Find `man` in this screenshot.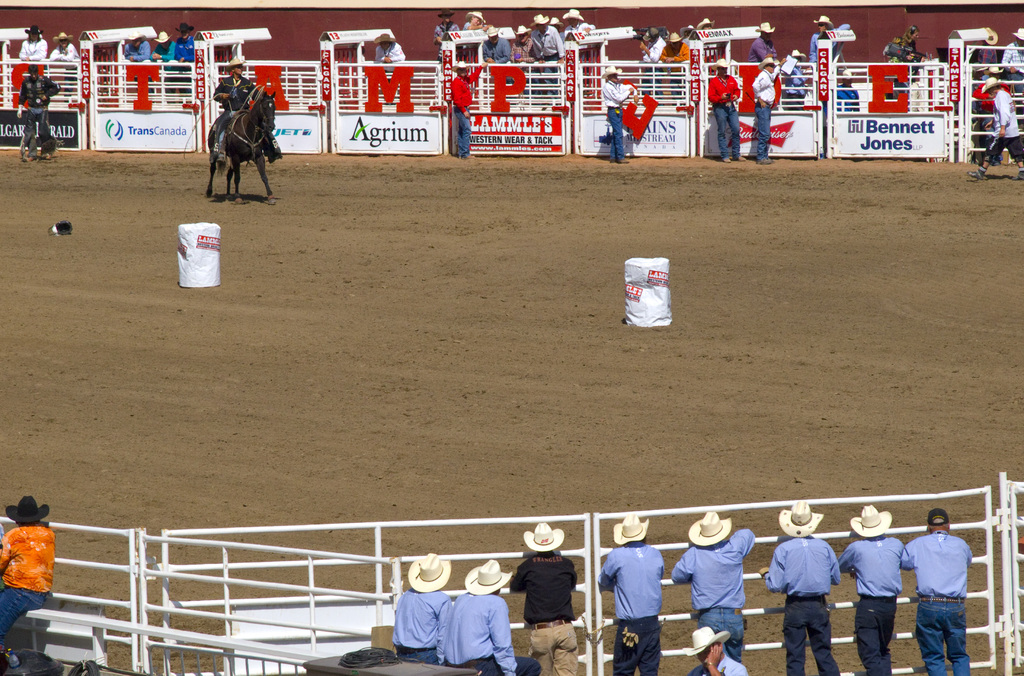
The bounding box for `man` is (x1=24, y1=68, x2=69, y2=157).
